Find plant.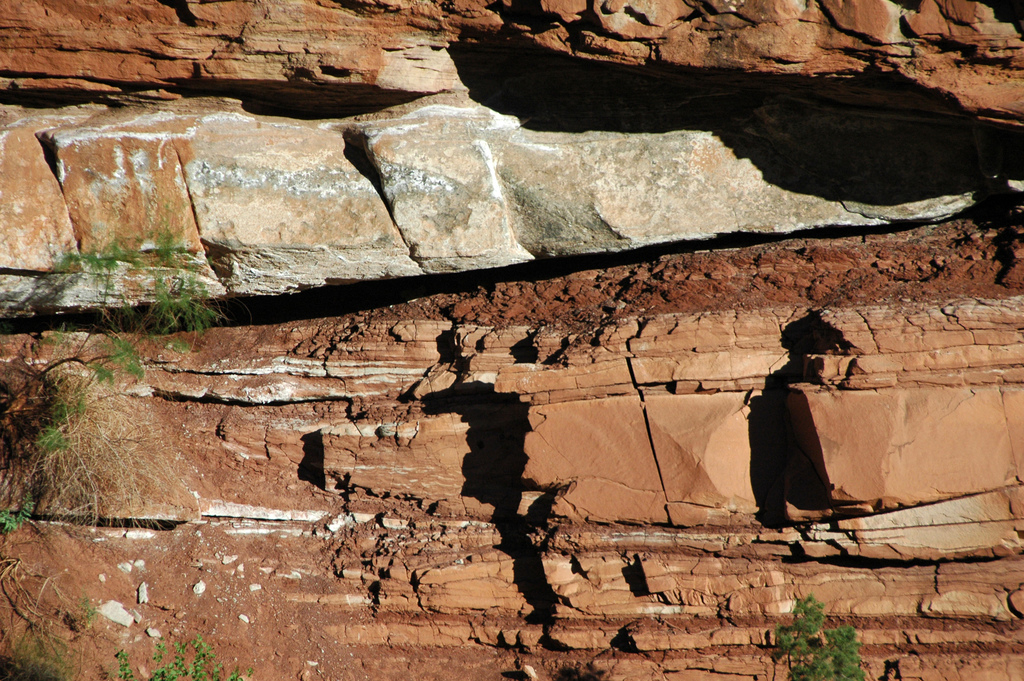
83,596,95,625.
